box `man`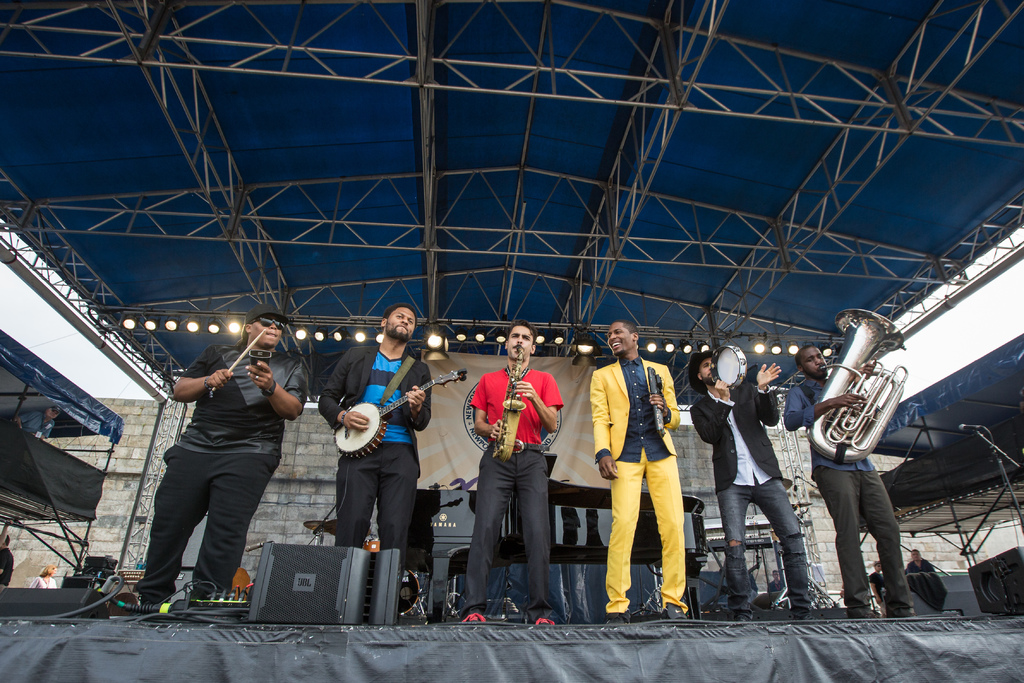
region(786, 341, 917, 626)
